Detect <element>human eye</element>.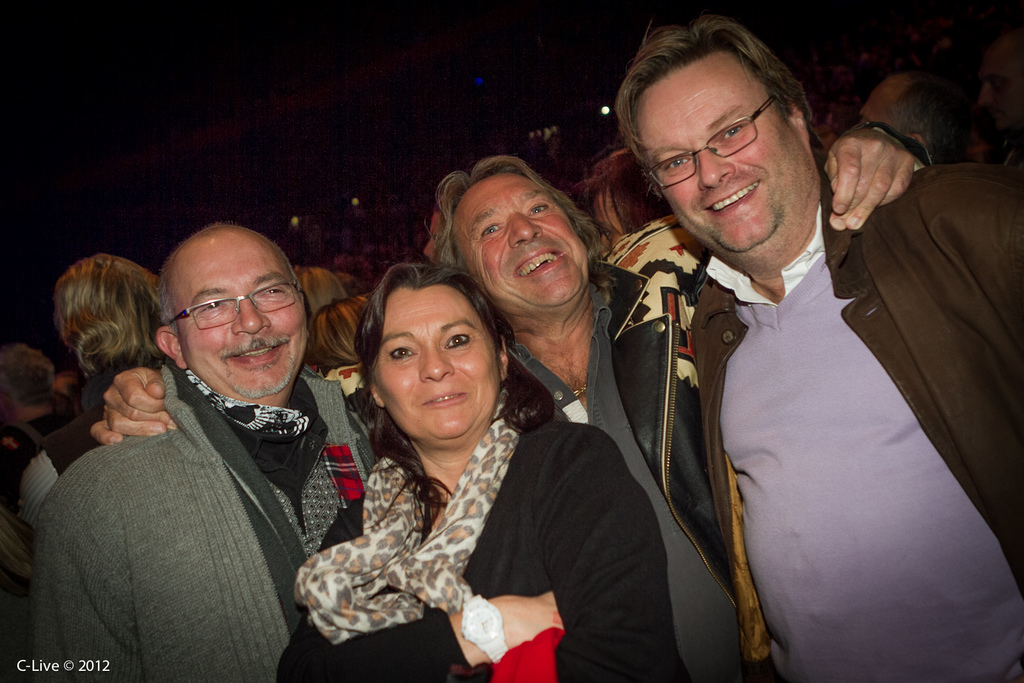
Detected at (left=257, top=283, right=289, bottom=299).
